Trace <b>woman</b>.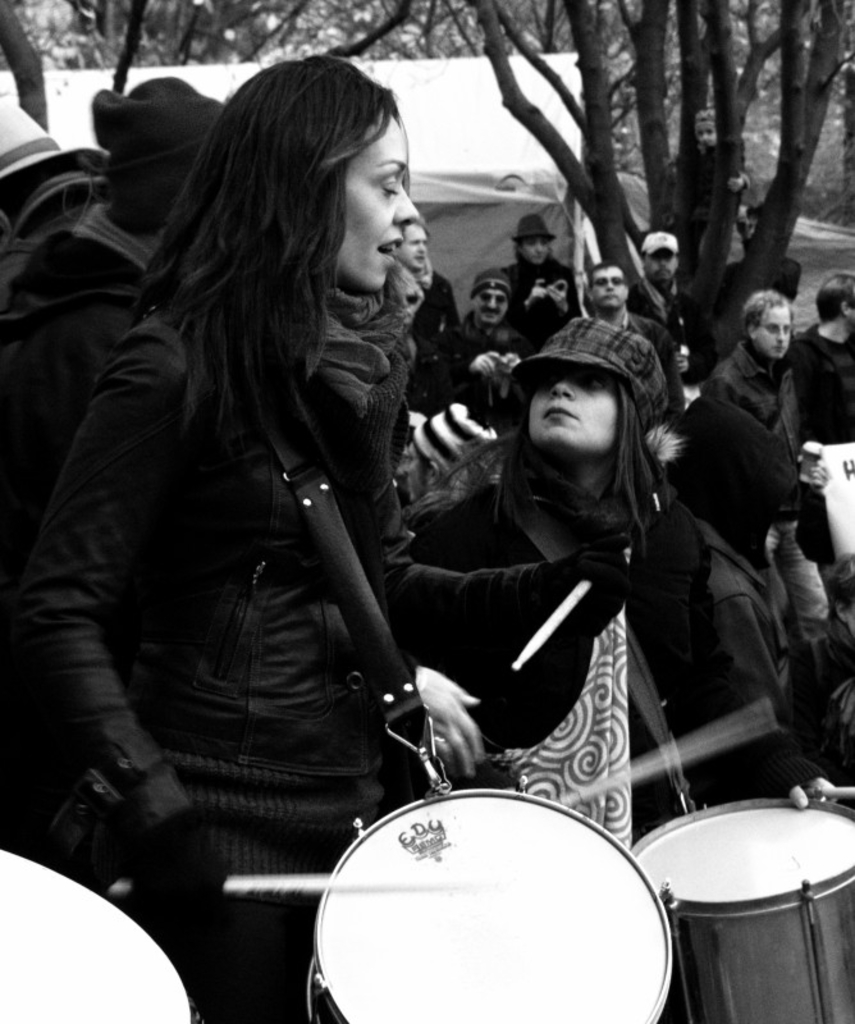
Traced to <box>52,51,416,1005</box>.
